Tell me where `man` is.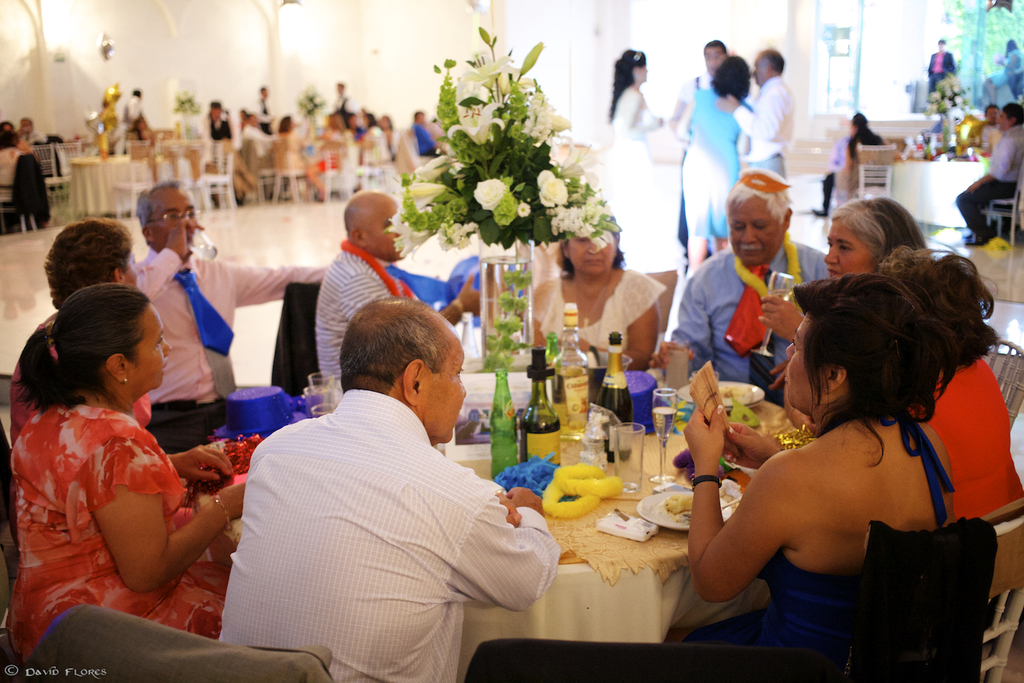
`man` is at bbox(667, 39, 730, 276).
